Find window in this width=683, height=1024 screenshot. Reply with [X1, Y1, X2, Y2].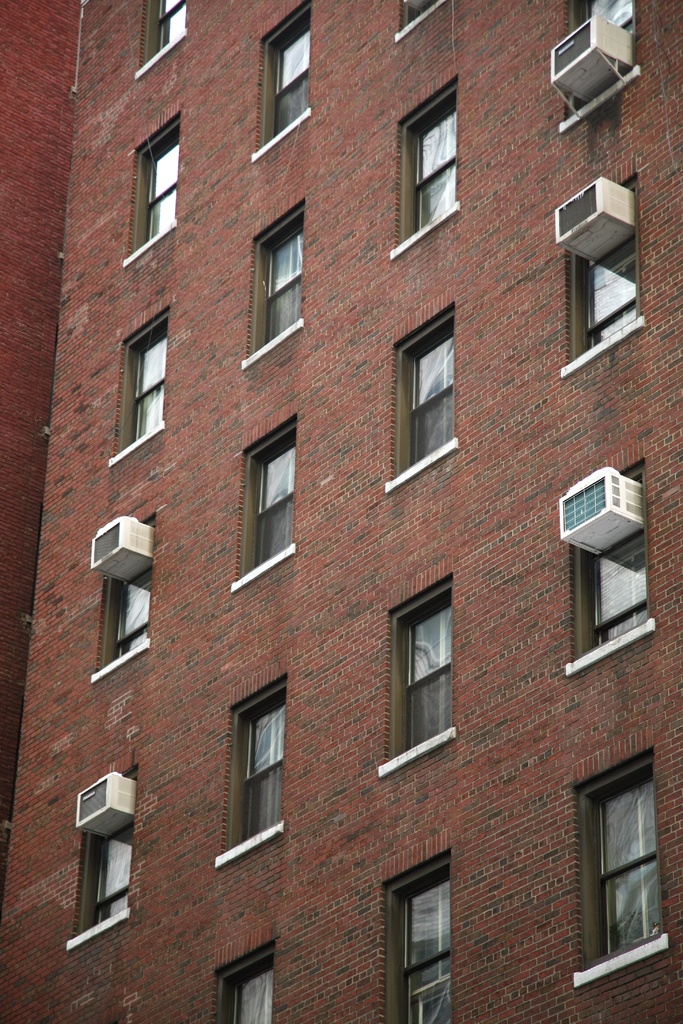
[258, 0, 318, 161].
